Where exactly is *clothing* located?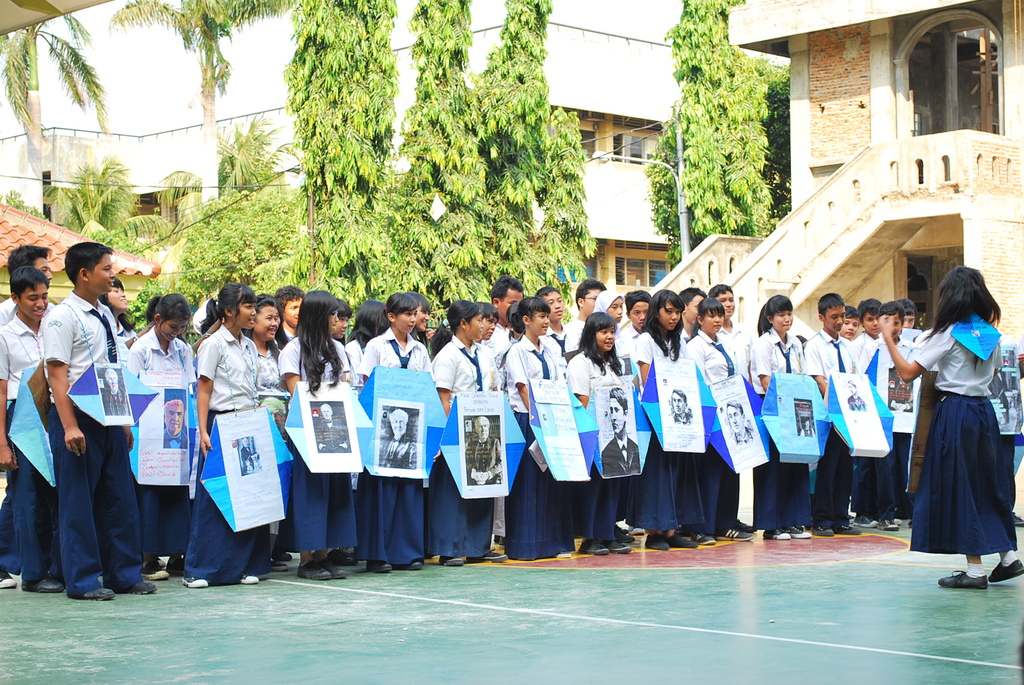
Its bounding box is (3, 446, 52, 578).
